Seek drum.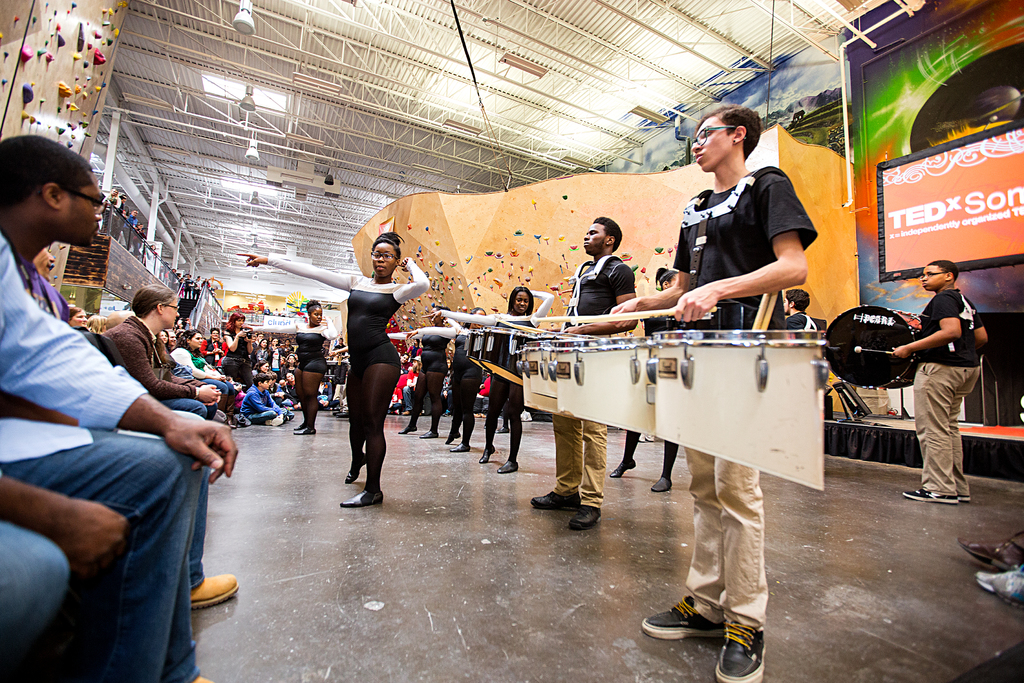
527, 339, 556, 398.
